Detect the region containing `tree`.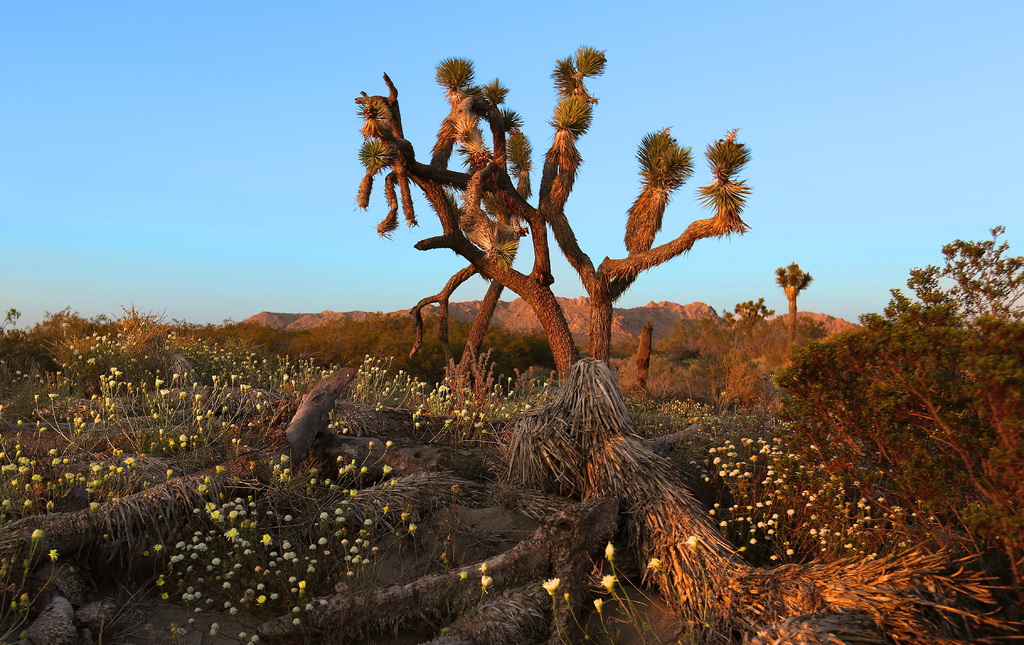
box(735, 298, 774, 327).
